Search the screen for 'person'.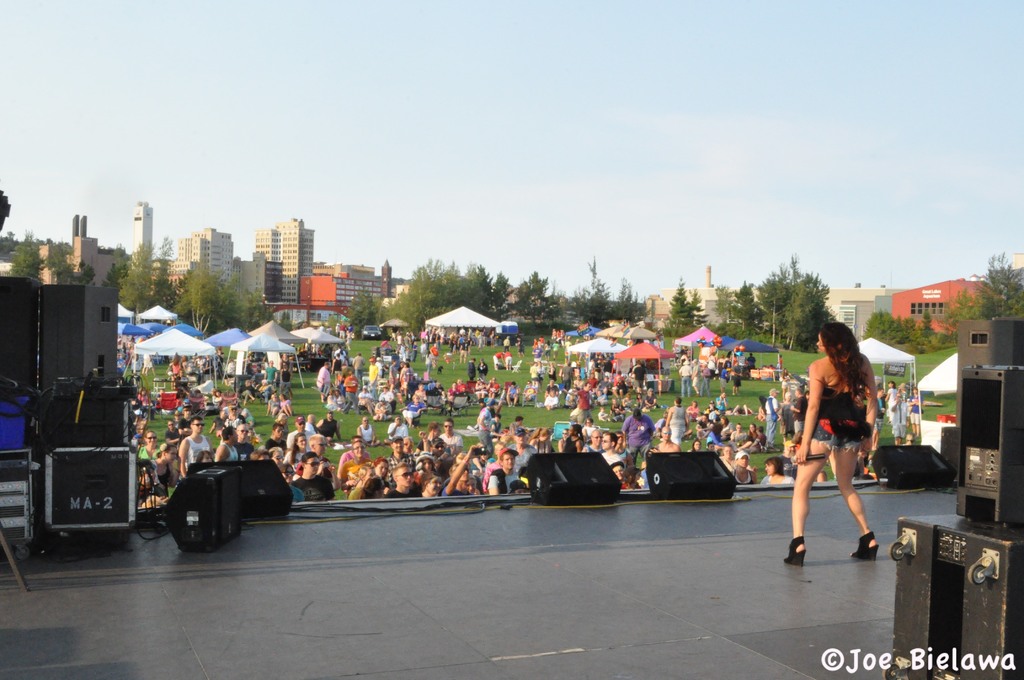
Found at locate(279, 352, 291, 368).
